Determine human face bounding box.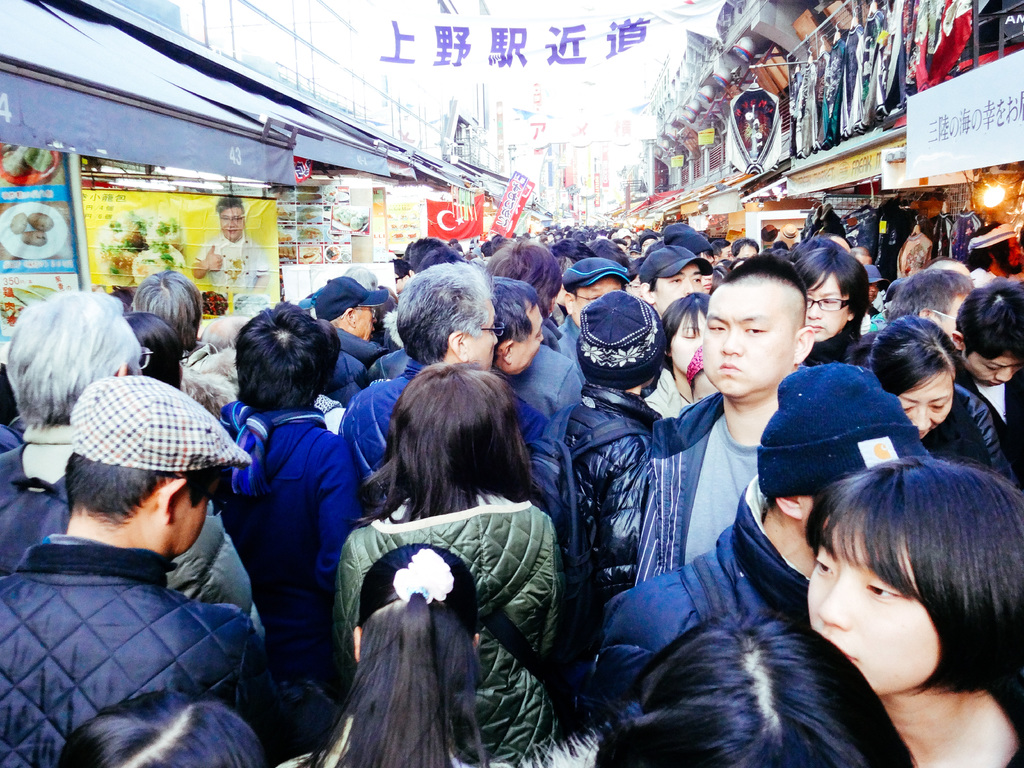
Determined: 356 307 377 341.
